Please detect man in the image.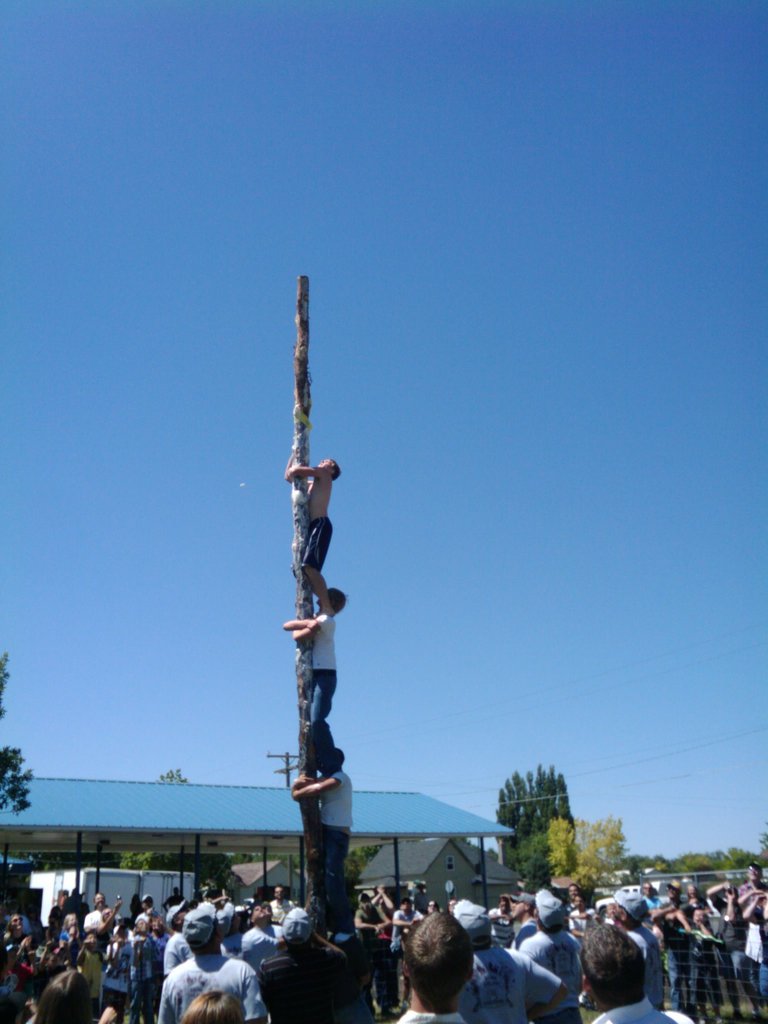
(left=156, top=901, right=261, bottom=1023).
